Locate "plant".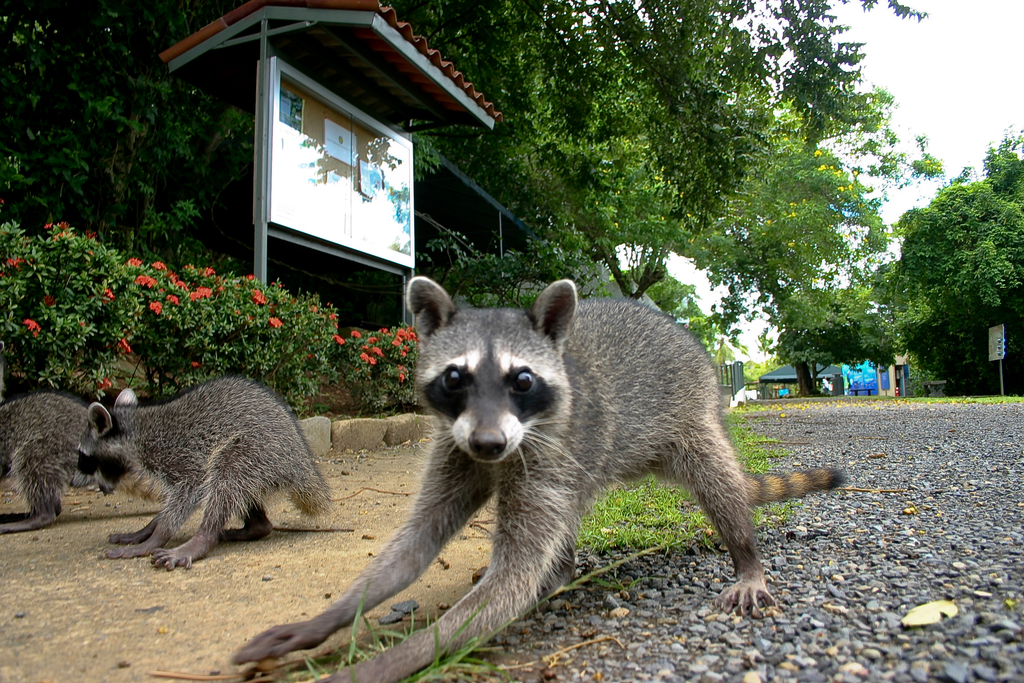
Bounding box: {"left": 560, "top": 390, "right": 810, "bottom": 585}.
